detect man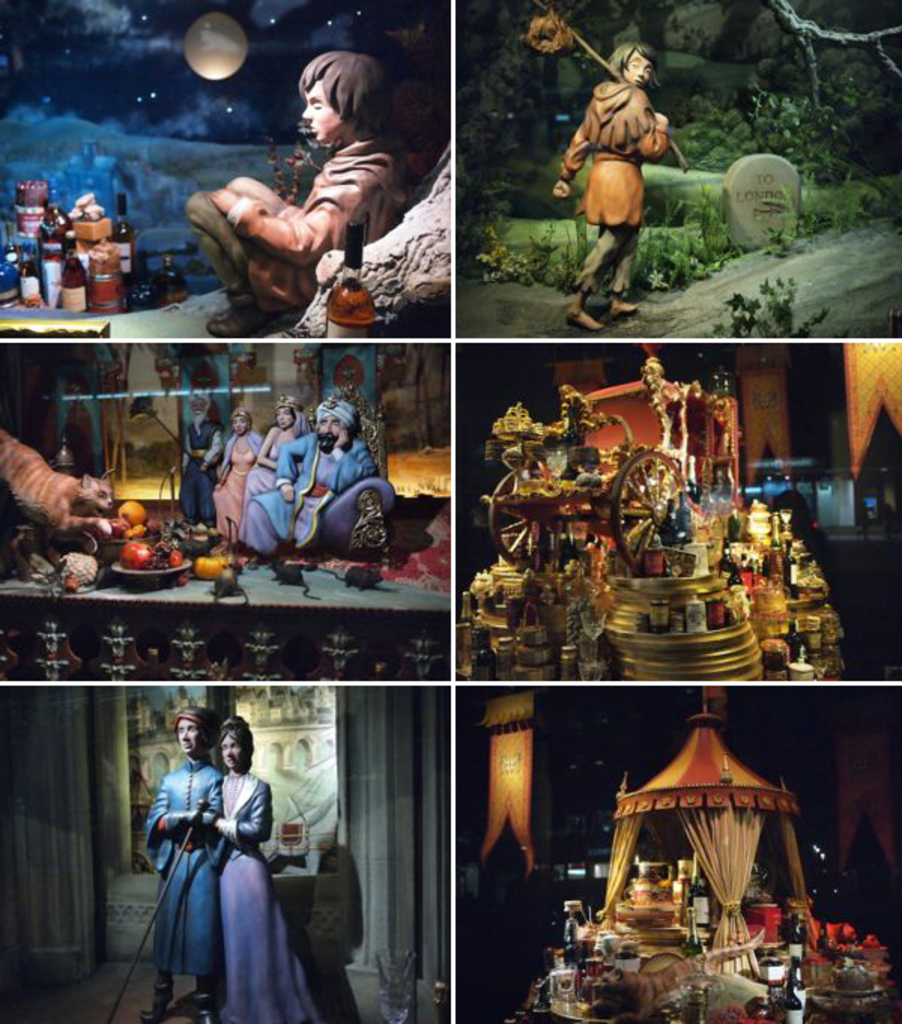
l=550, t=30, r=654, b=314
